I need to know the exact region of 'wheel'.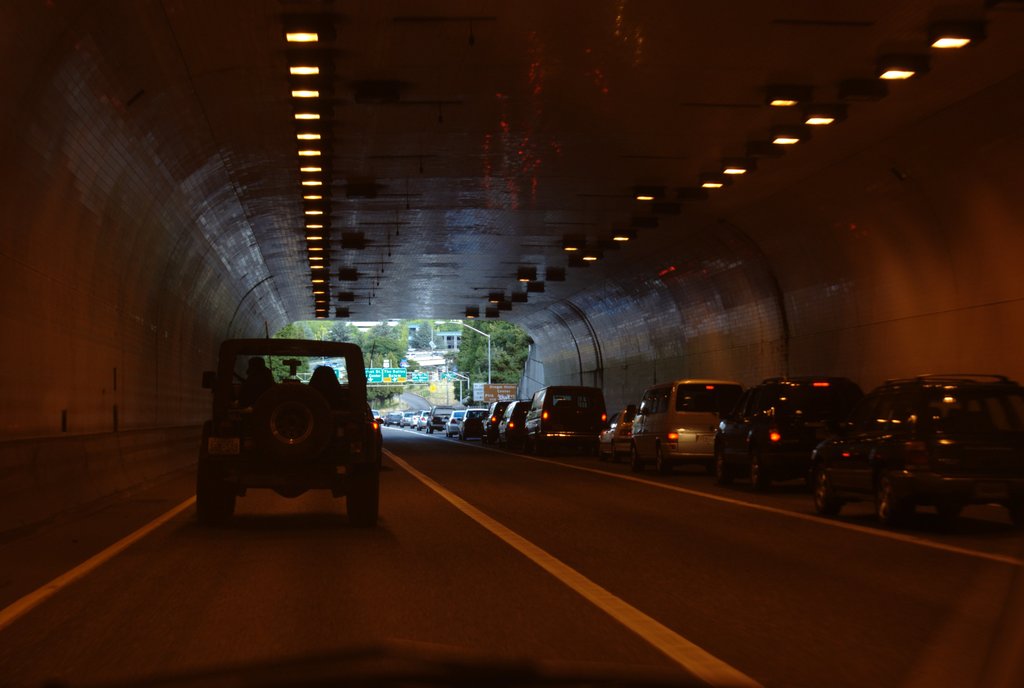
Region: pyautogui.locateOnScreen(429, 425, 431, 433).
